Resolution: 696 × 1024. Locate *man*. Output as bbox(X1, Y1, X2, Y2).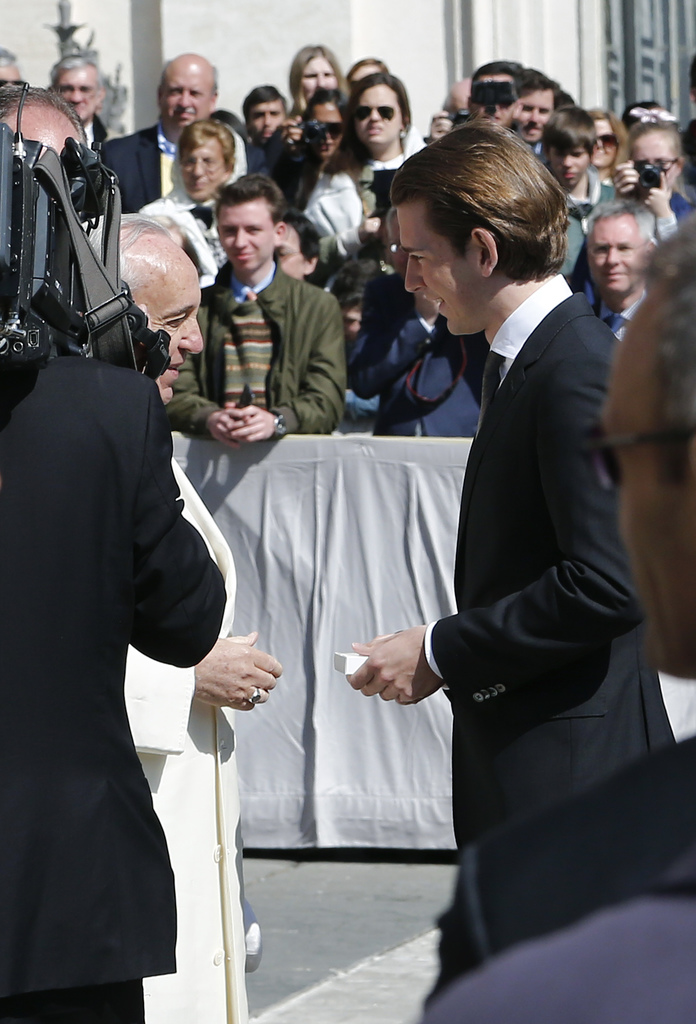
bbox(465, 56, 515, 141).
